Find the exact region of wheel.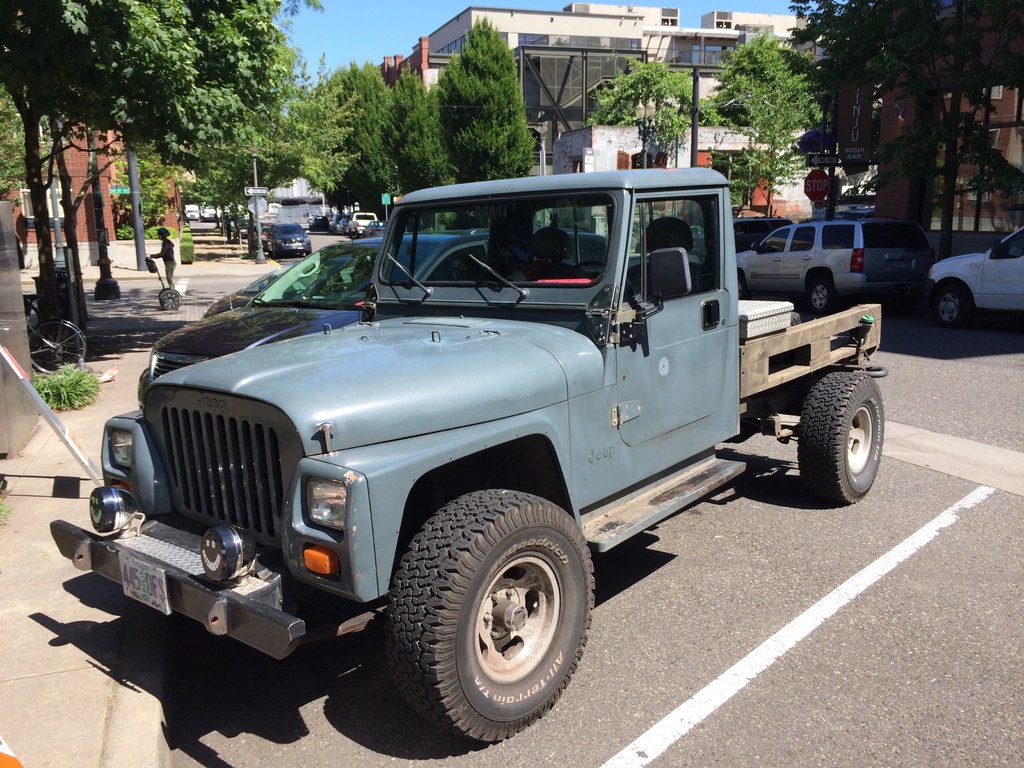
Exact region: x1=27, y1=324, x2=86, y2=371.
